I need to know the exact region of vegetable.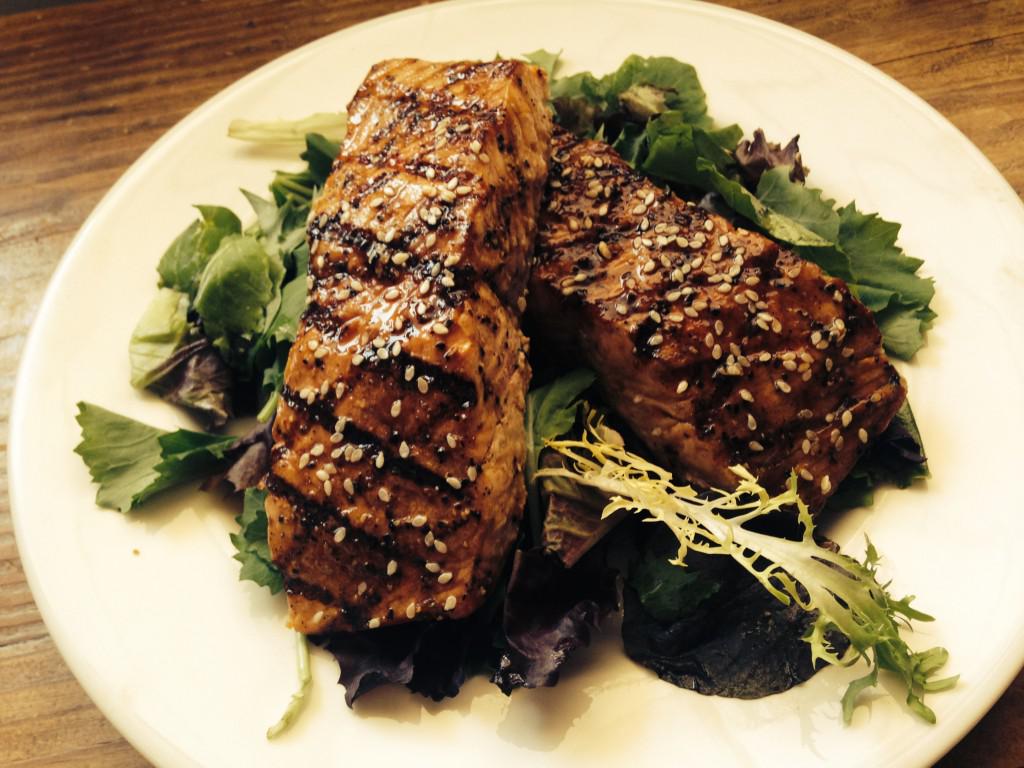
Region: (225,104,353,209).
